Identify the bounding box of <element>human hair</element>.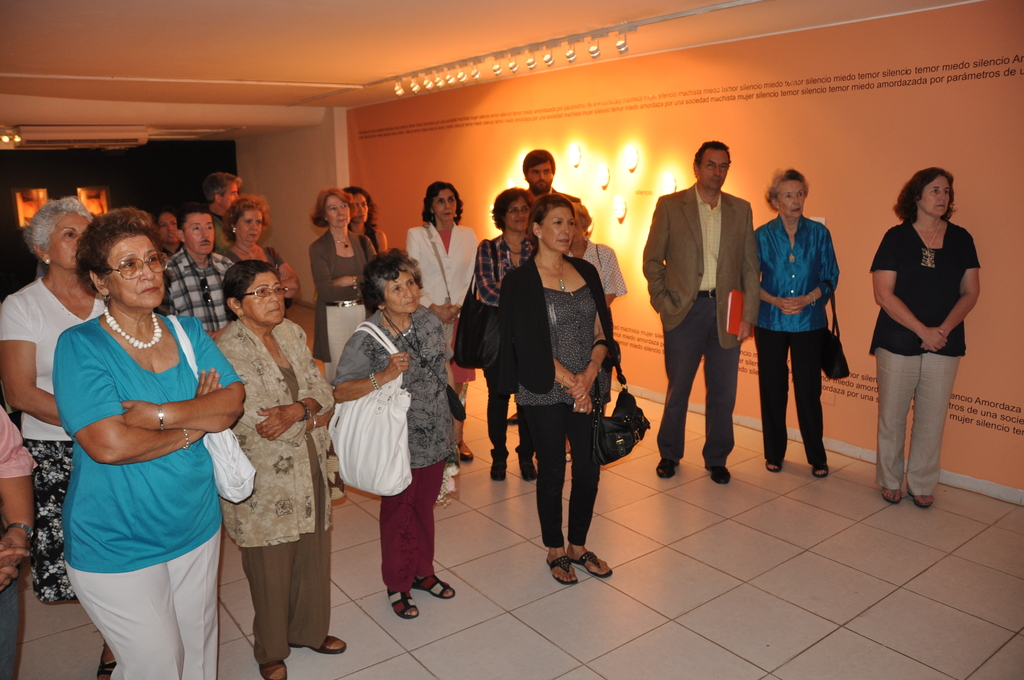
(489, 184, 521, 228).
